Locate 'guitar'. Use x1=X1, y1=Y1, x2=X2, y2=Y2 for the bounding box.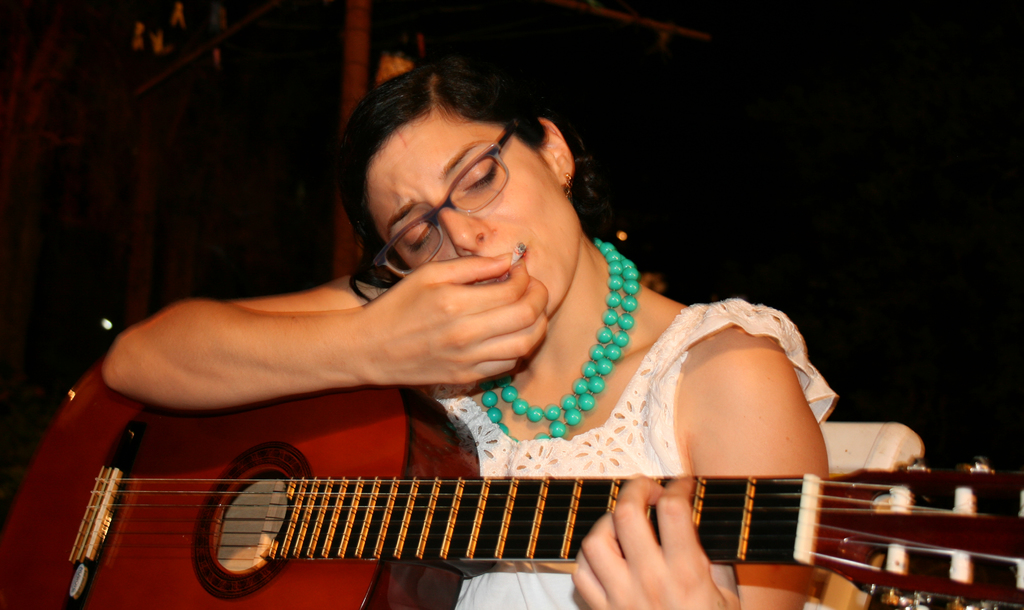
x1=28, y1=401, x2=812, y2=609.
